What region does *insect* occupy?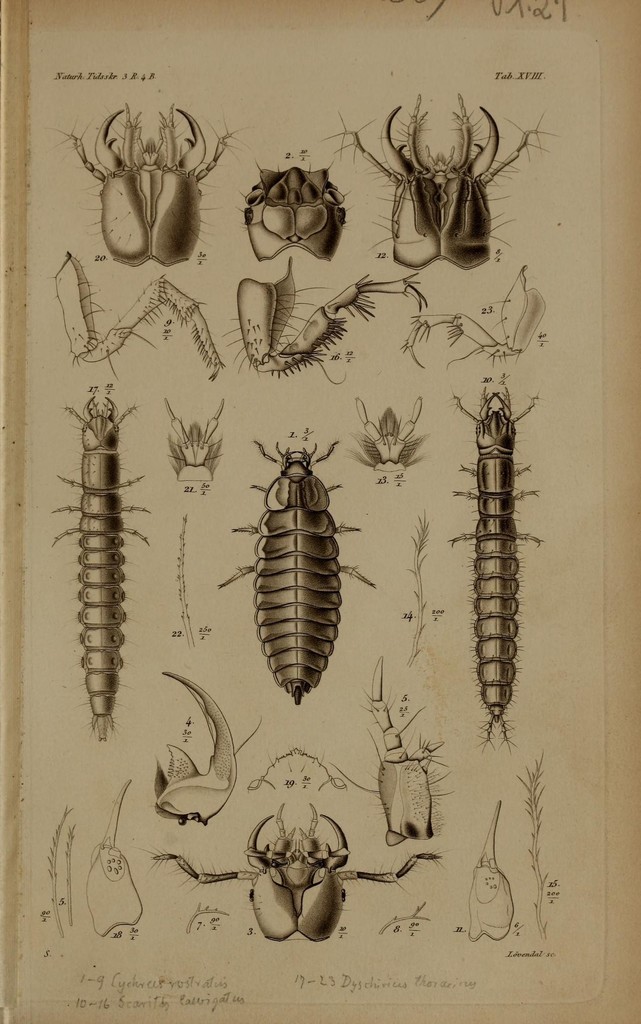
[x1=47, y1=397, x2=150, y2=742].
